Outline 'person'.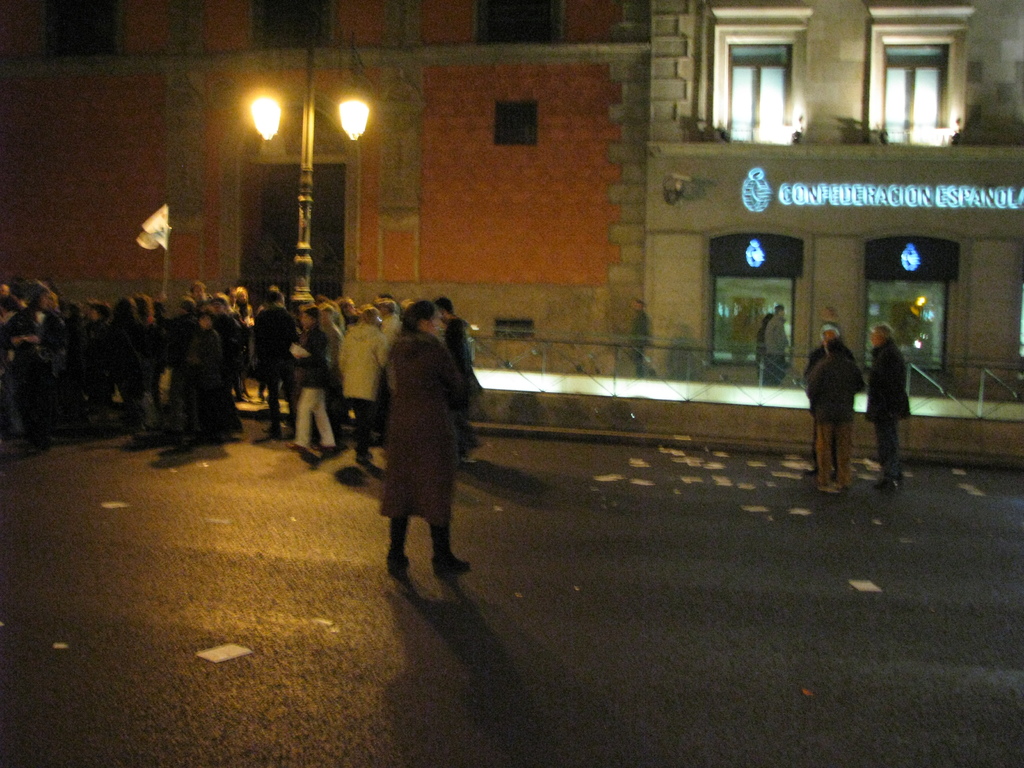
Outline: pyautogui.locateOnScreen(337, 304, 391, 468).
